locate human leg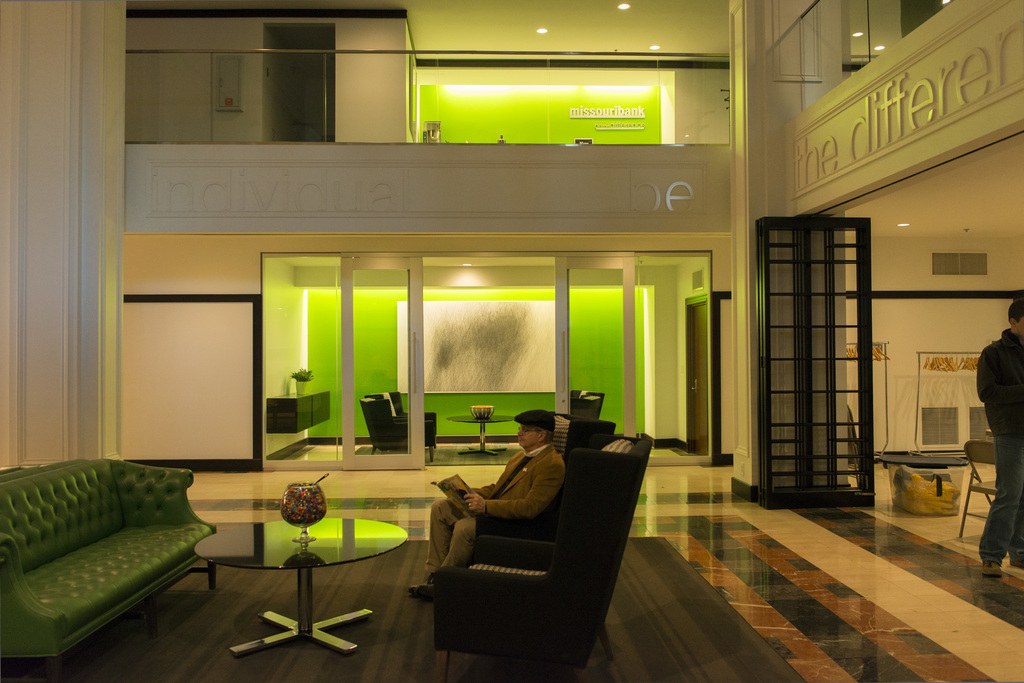
BBox(444, 518, 477, 566)
